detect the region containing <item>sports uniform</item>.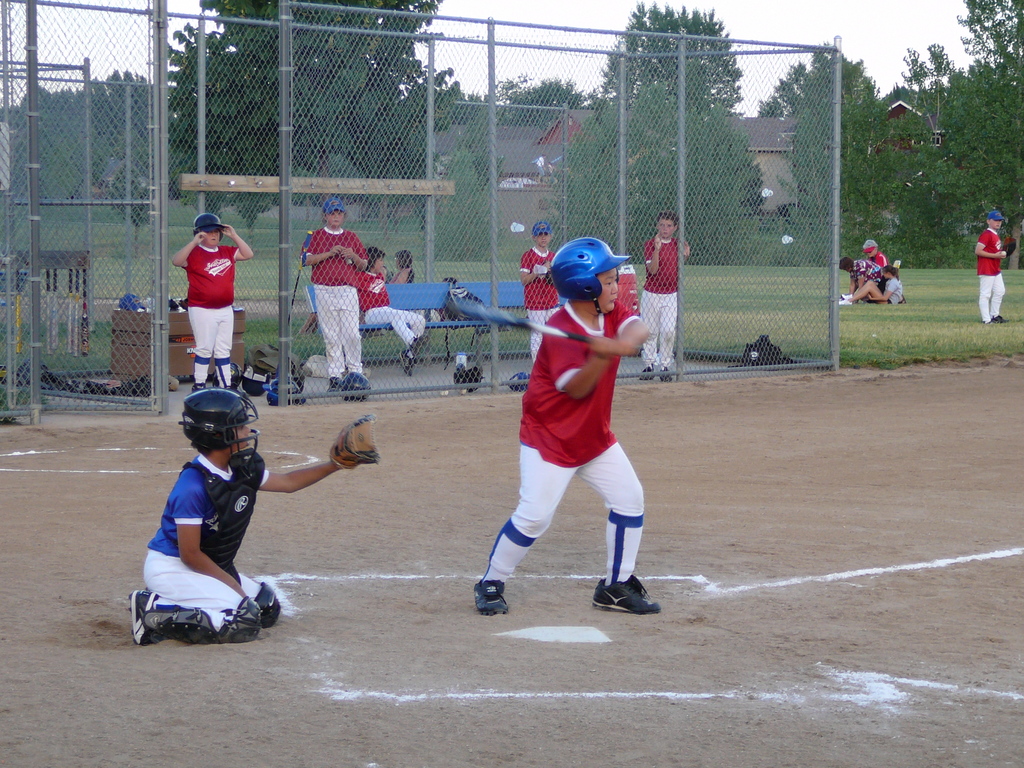
464, 227, 663, 625.
